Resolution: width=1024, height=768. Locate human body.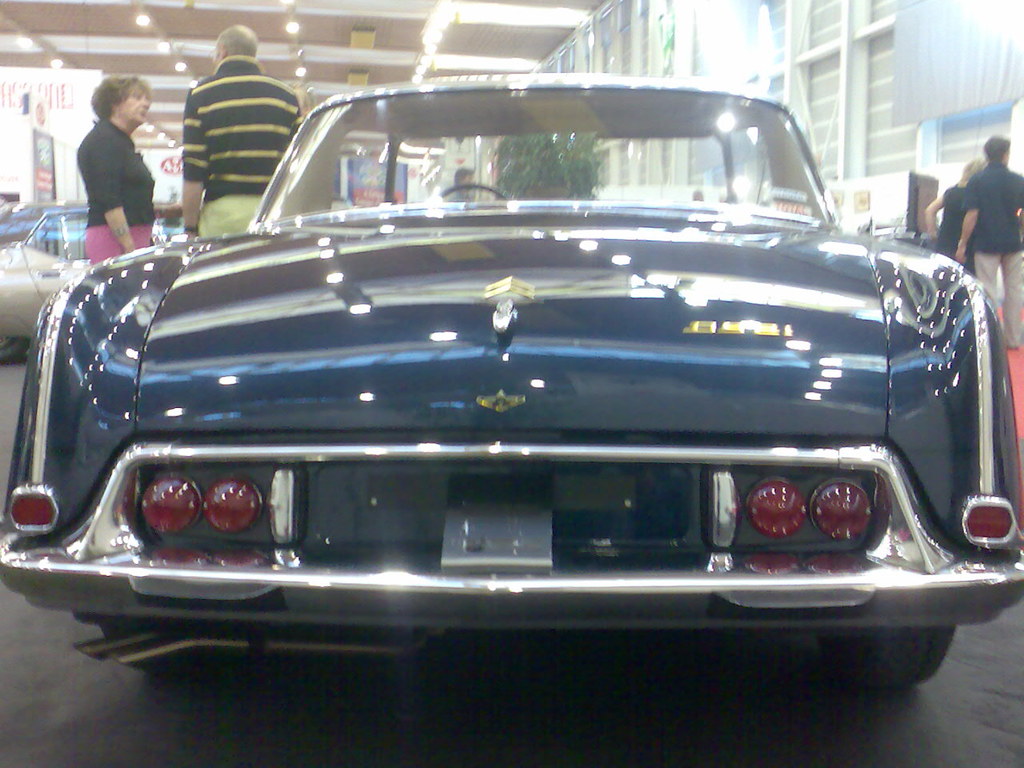
pyautogui.locateOnScreen(59, 79, 165, 257).
